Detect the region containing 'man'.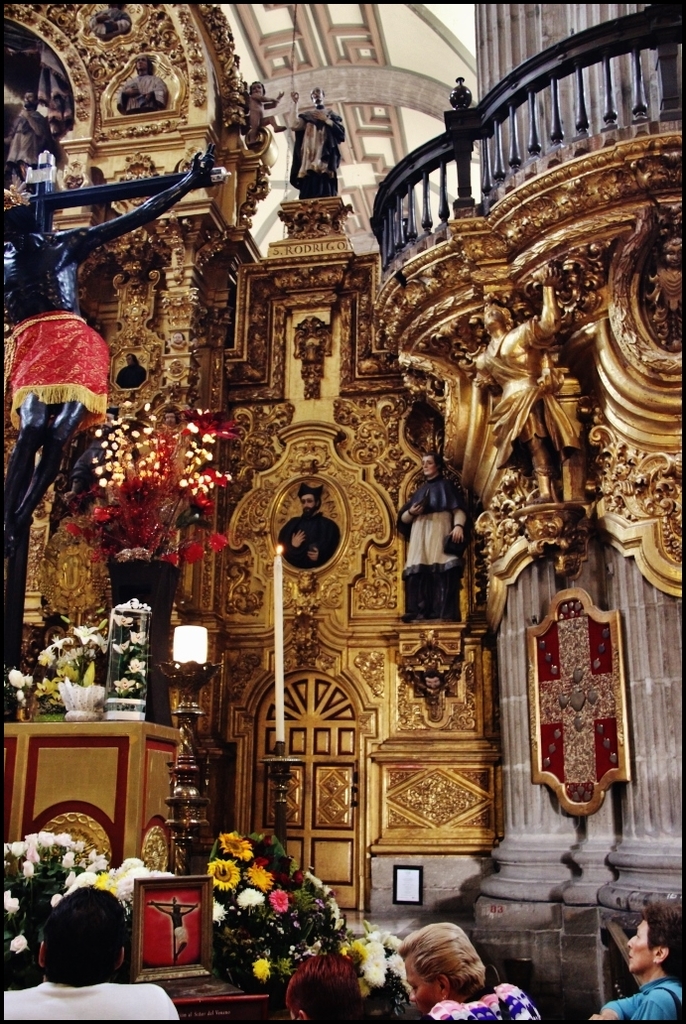
5, 89, 52, 191.
